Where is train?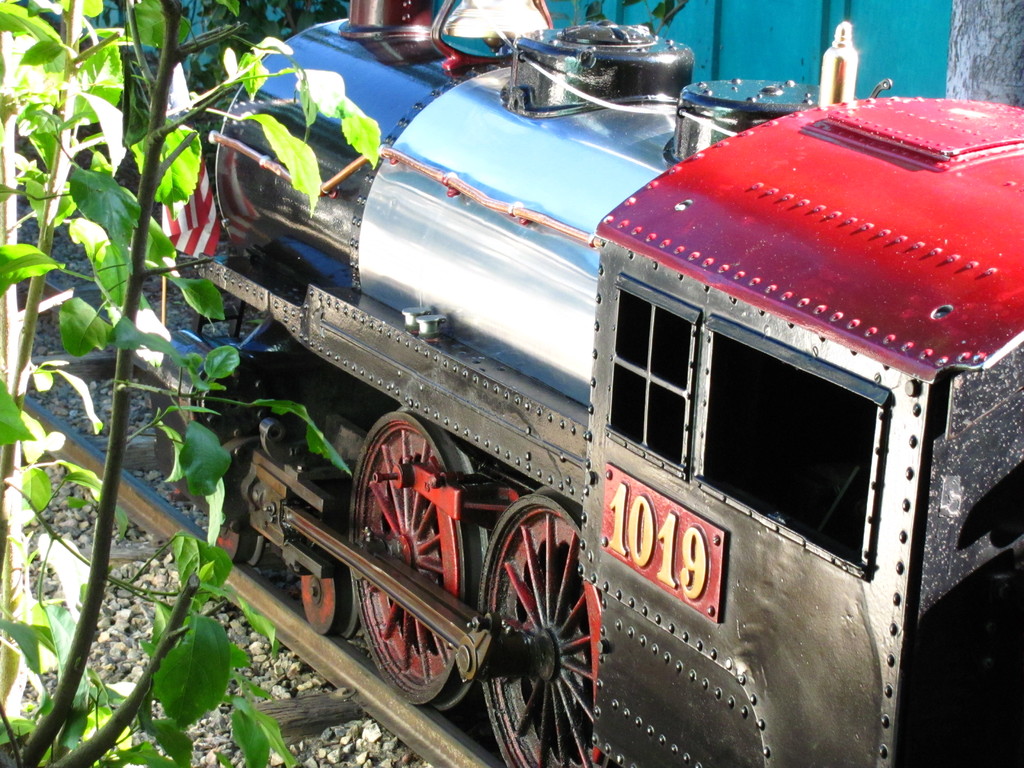
<region>108, 0, 1023, 767</region>.
